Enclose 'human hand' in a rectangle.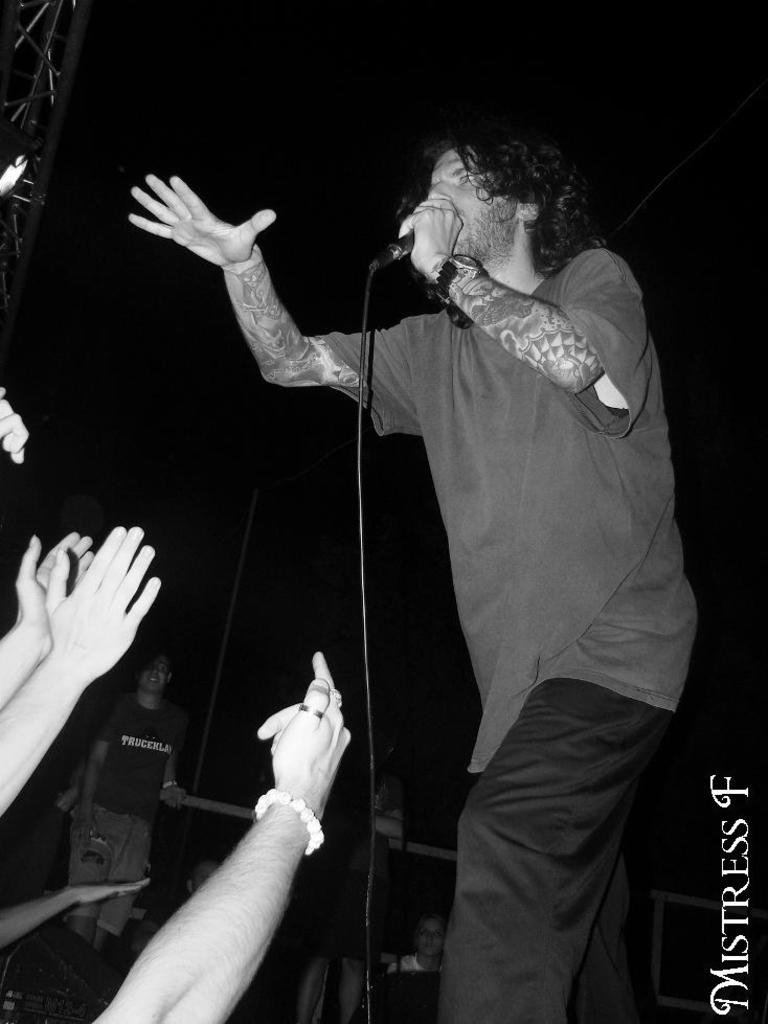
detection(0, 387, 28, 463).
